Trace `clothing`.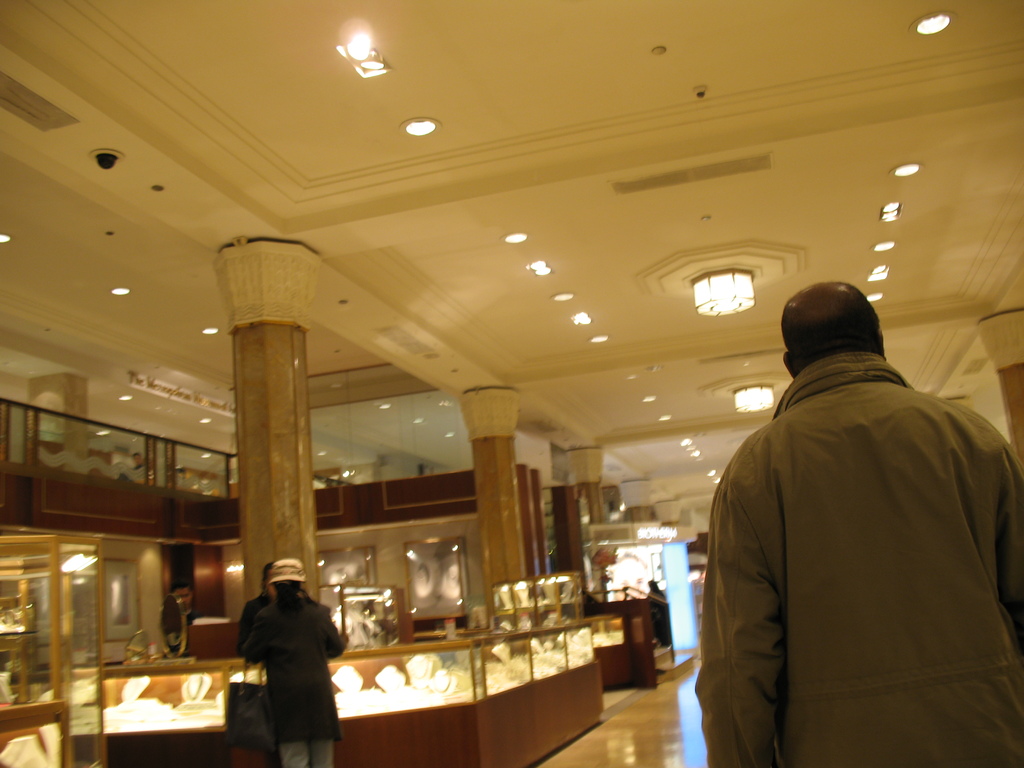
Traced to [left=694, top=307, right=1012, bottom=767].
